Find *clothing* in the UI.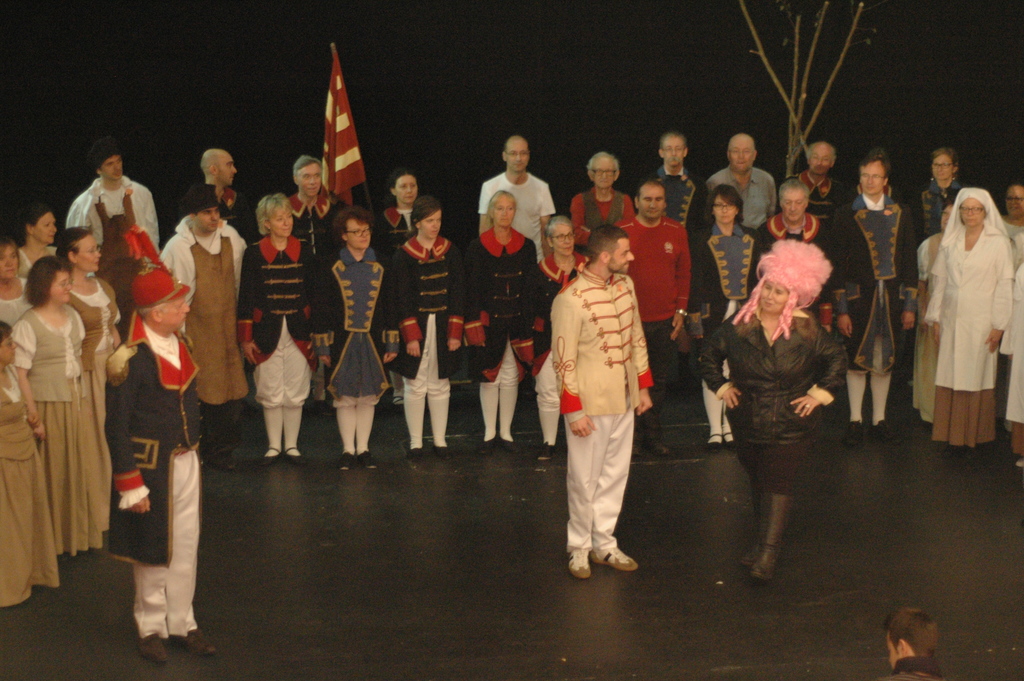
UI element at (x1=920, y1=183, x2=1018, y2=446).
